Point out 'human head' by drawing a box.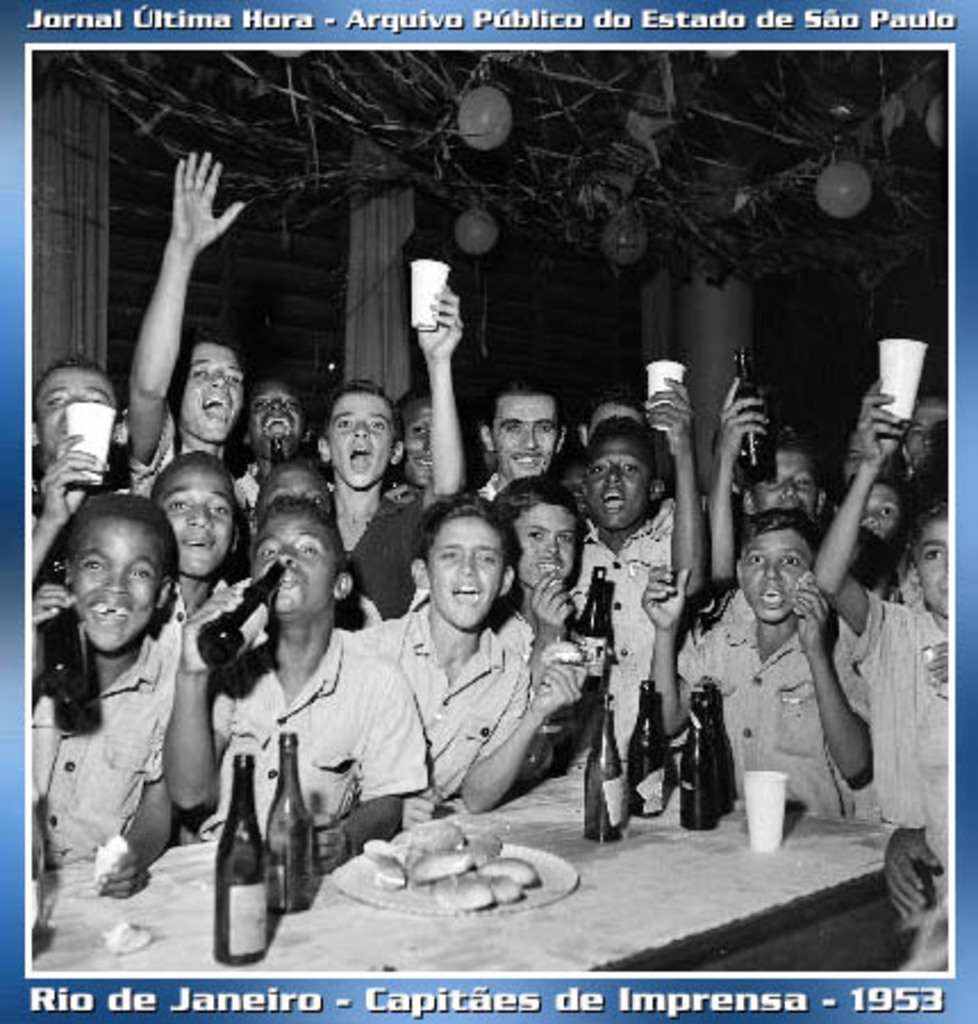
837 423 892 498.
